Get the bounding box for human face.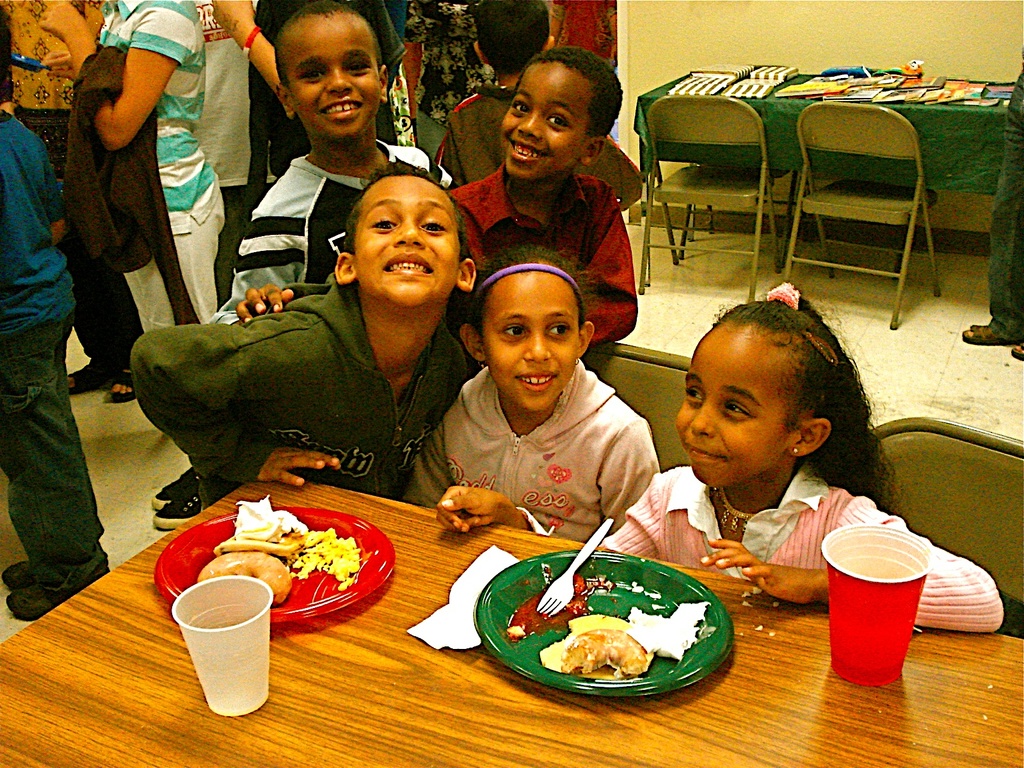
Rect(481, 268, 585, 414).
